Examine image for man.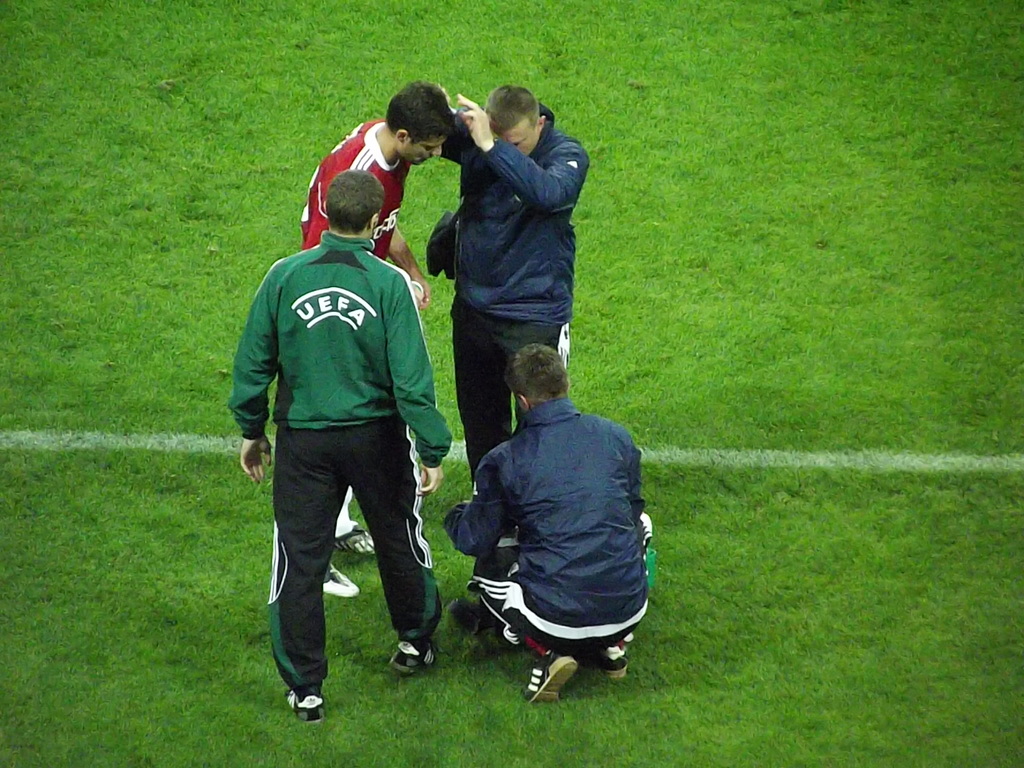
Examination result: 428,83,593,511.
